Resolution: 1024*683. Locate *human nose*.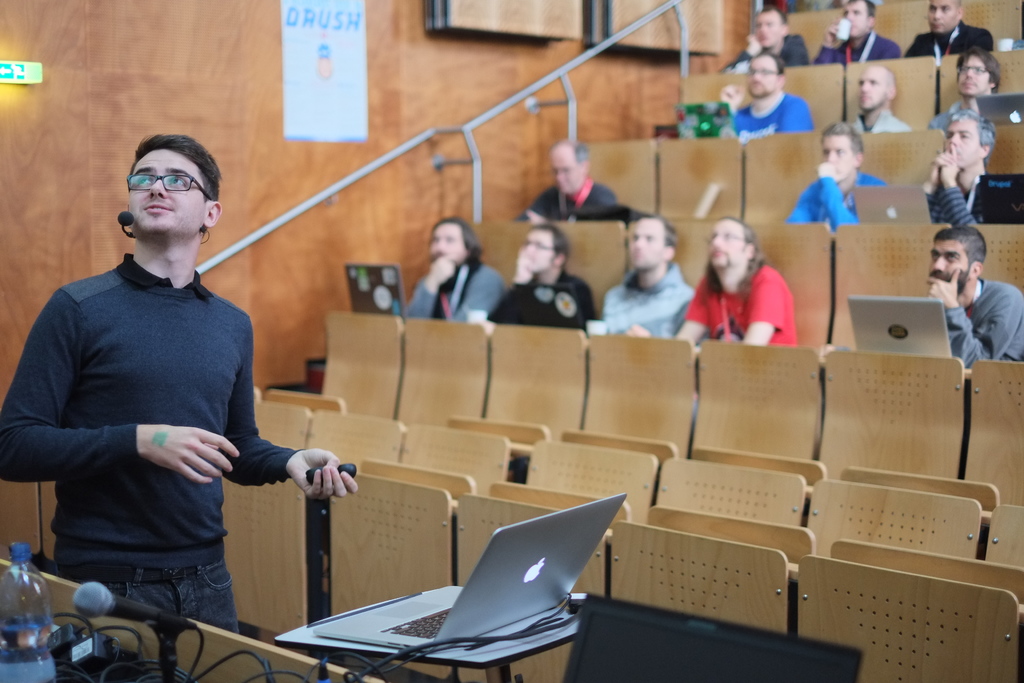
(left=943, top=130, right=960, bottom=144).
